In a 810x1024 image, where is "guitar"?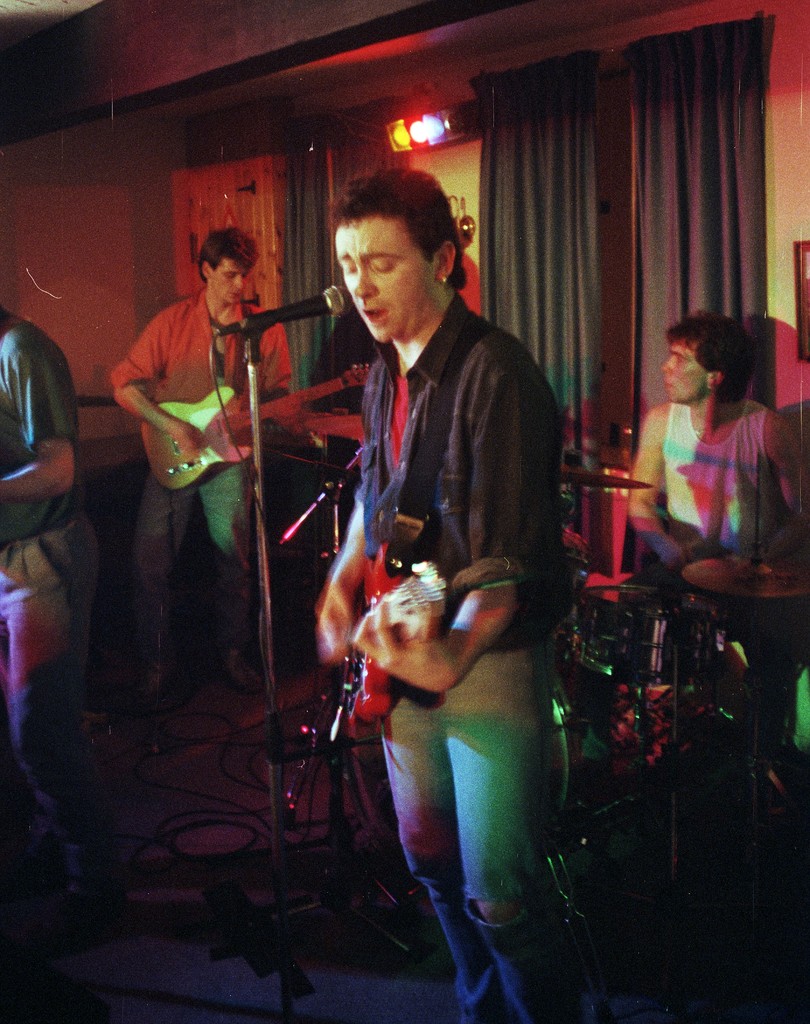
x1=141, y1=364, x2=370, y2=499.
